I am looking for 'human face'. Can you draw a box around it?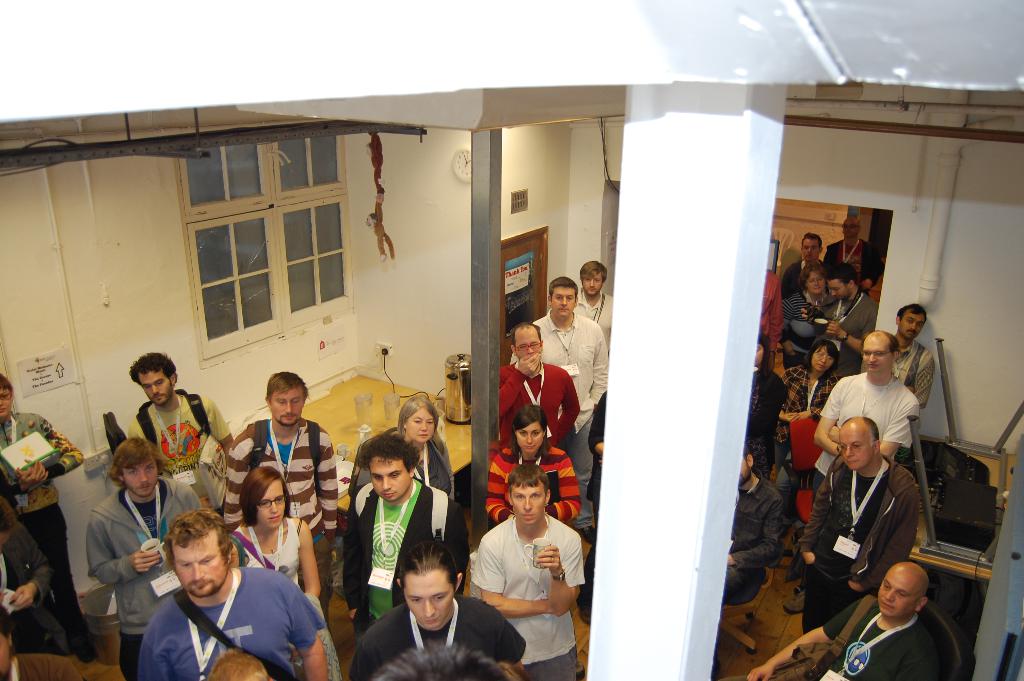
Sure, the bounding box is x1=173 y1=534 x2=224 y2=597.
